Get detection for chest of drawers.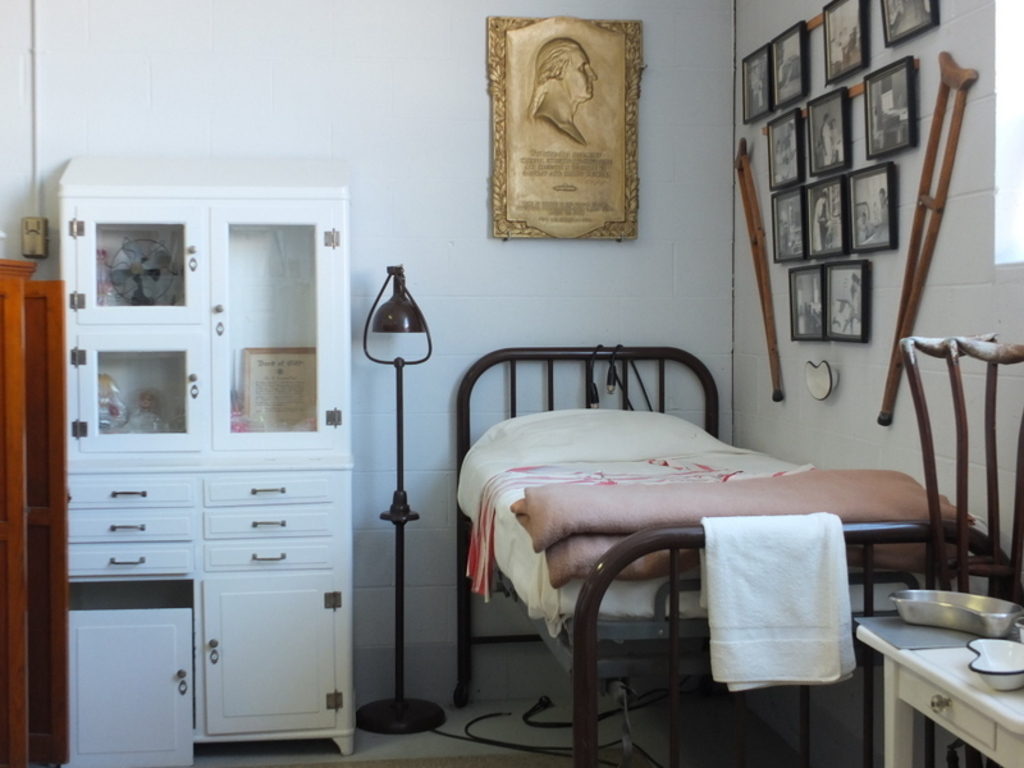
Detection: bbox(68, 468, 352, 576).
